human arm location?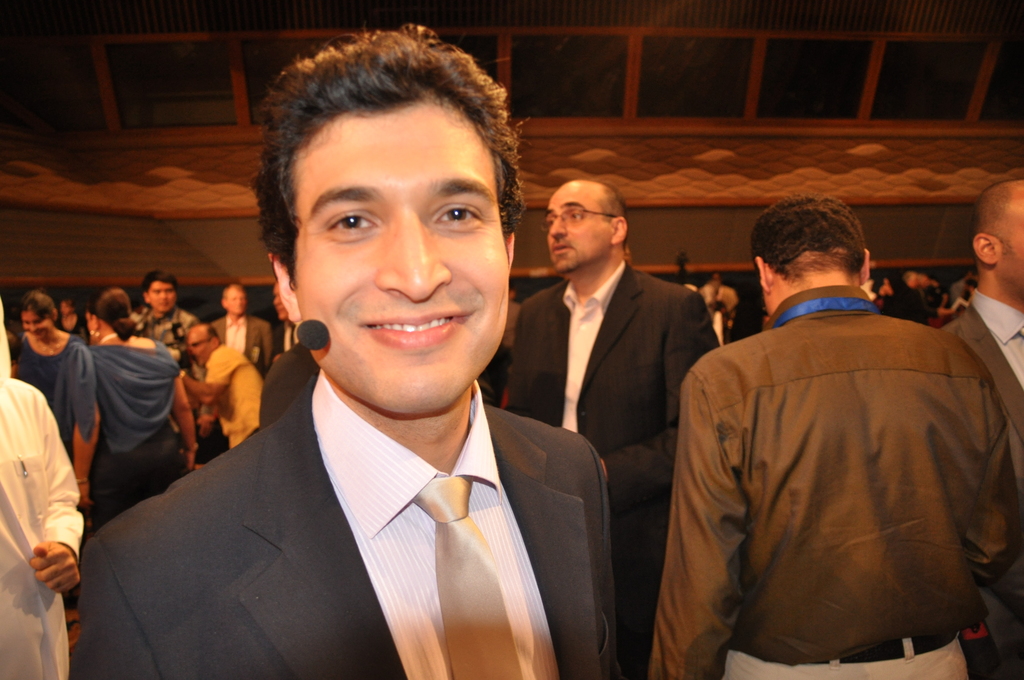
<bbox>69, 545, 166, 677</bbox>
